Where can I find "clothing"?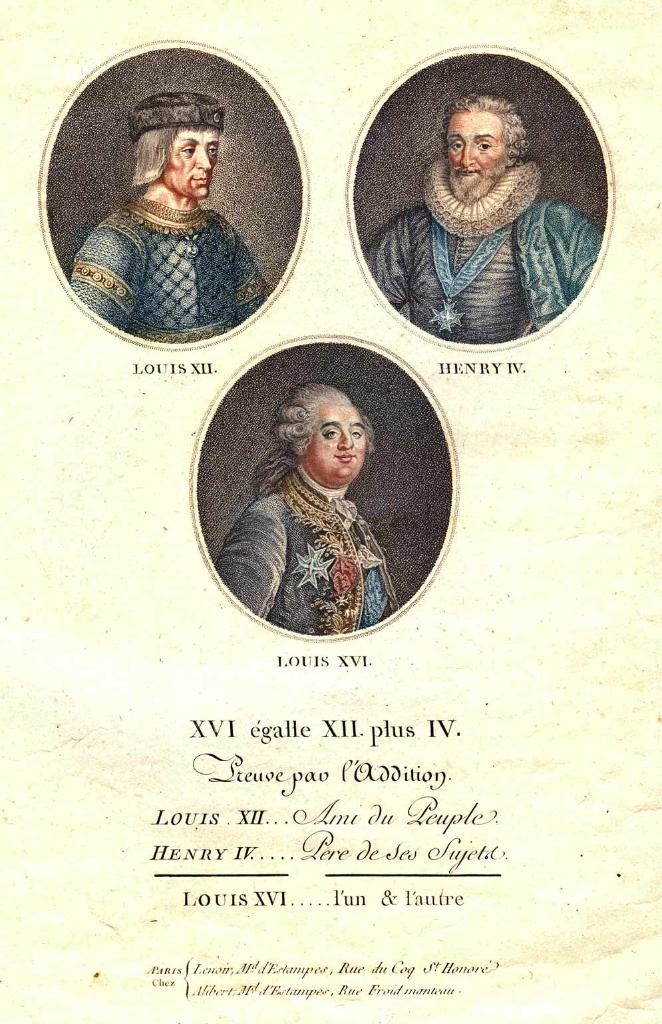
You can find it at box(364, 160, 600, 344).
